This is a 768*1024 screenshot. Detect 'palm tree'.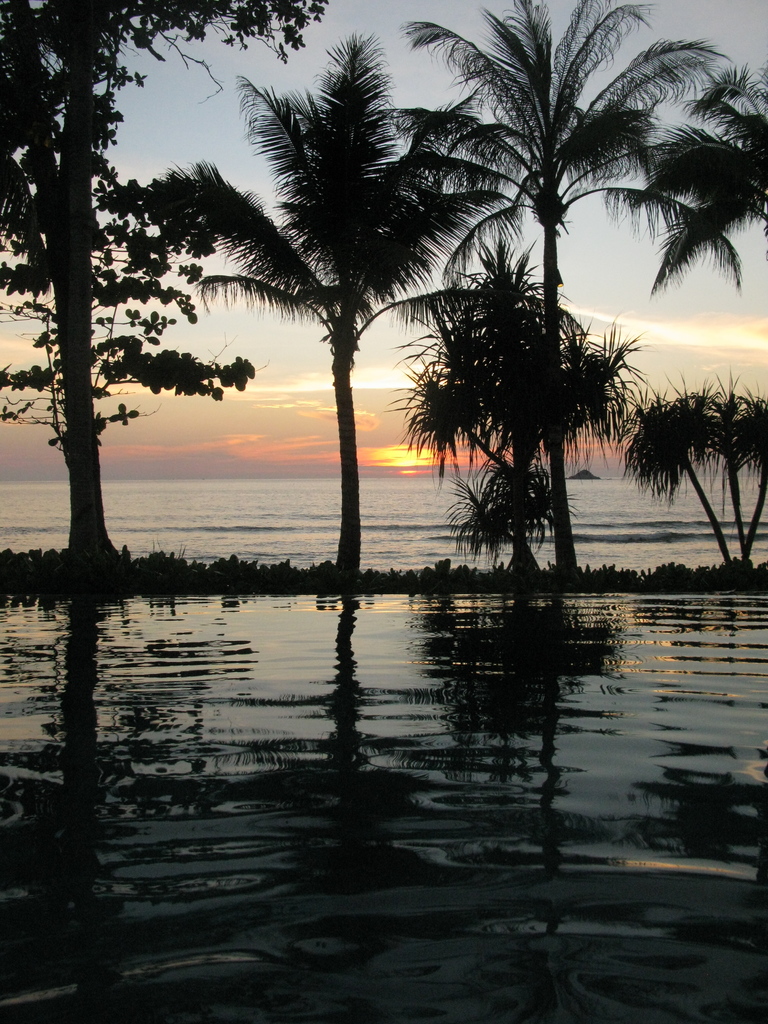
{"left": 451, "top": 267, "right": 603, "bottom": 687}.
